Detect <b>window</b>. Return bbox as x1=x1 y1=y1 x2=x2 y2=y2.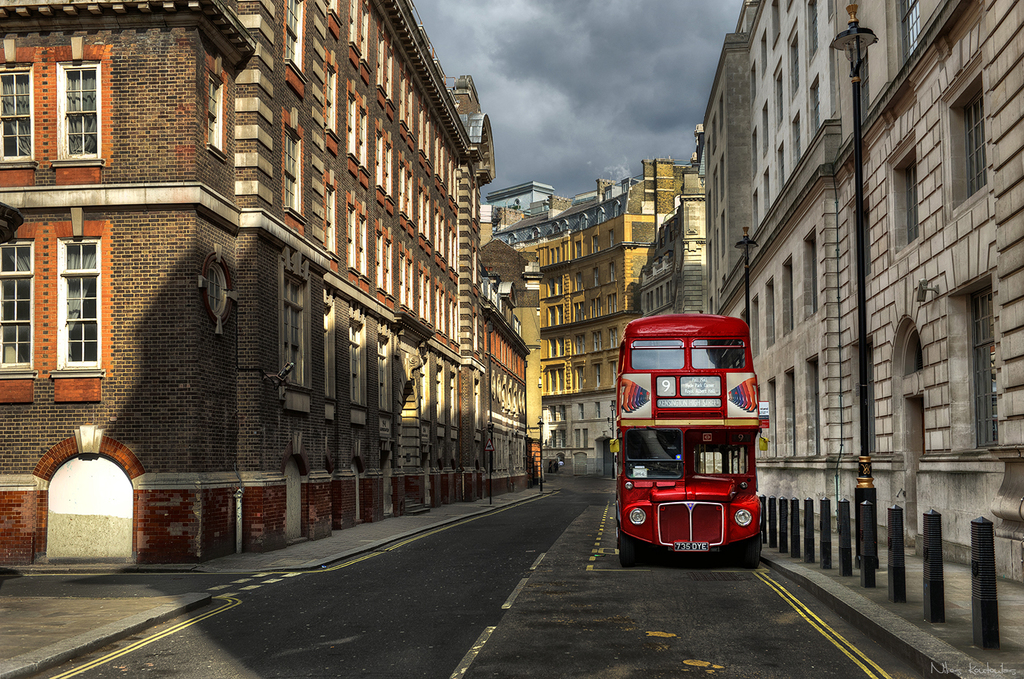
x1=306 y1=158 x2=330 y2=249.
